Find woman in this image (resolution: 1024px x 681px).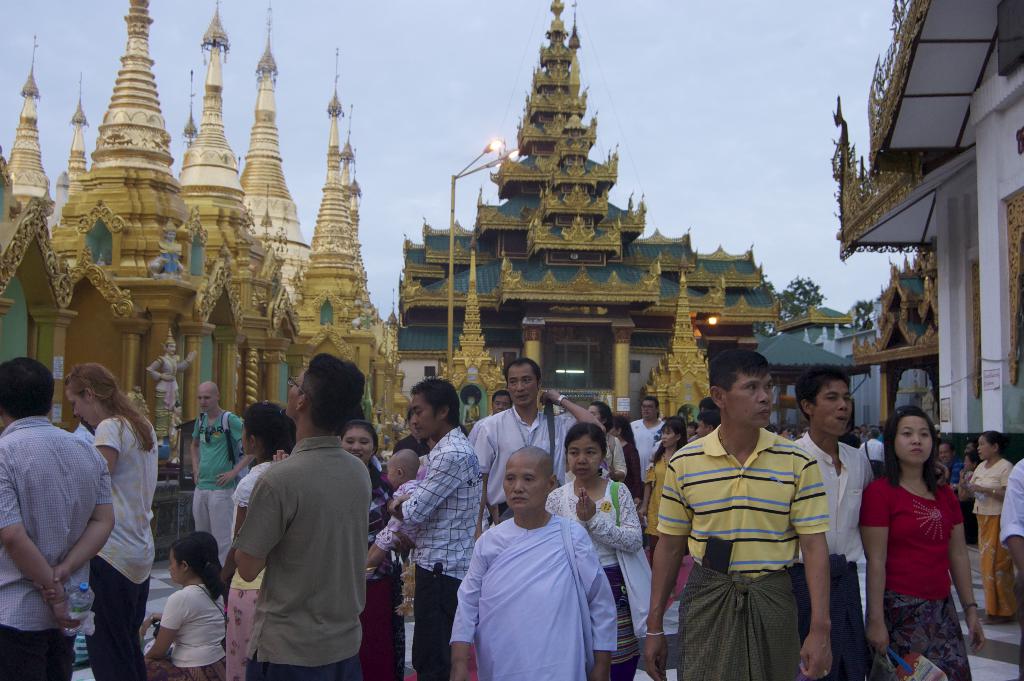
341/424/409/680.
